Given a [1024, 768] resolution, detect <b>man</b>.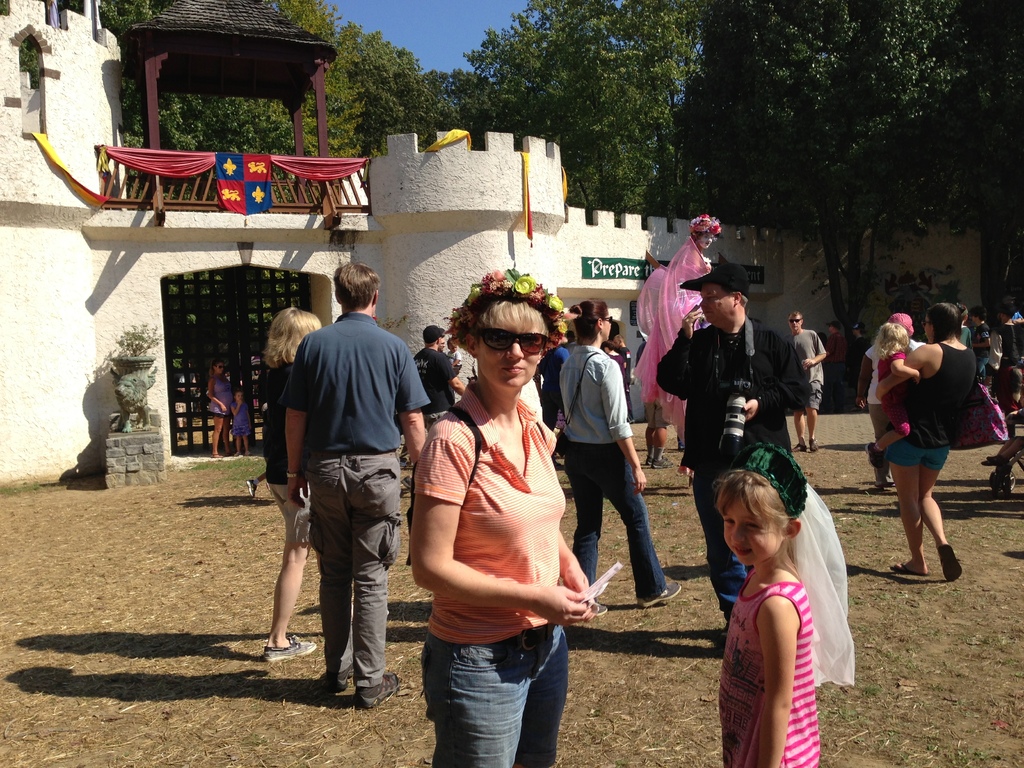
<bbox>412, 318, 472, 434</bbox>.
